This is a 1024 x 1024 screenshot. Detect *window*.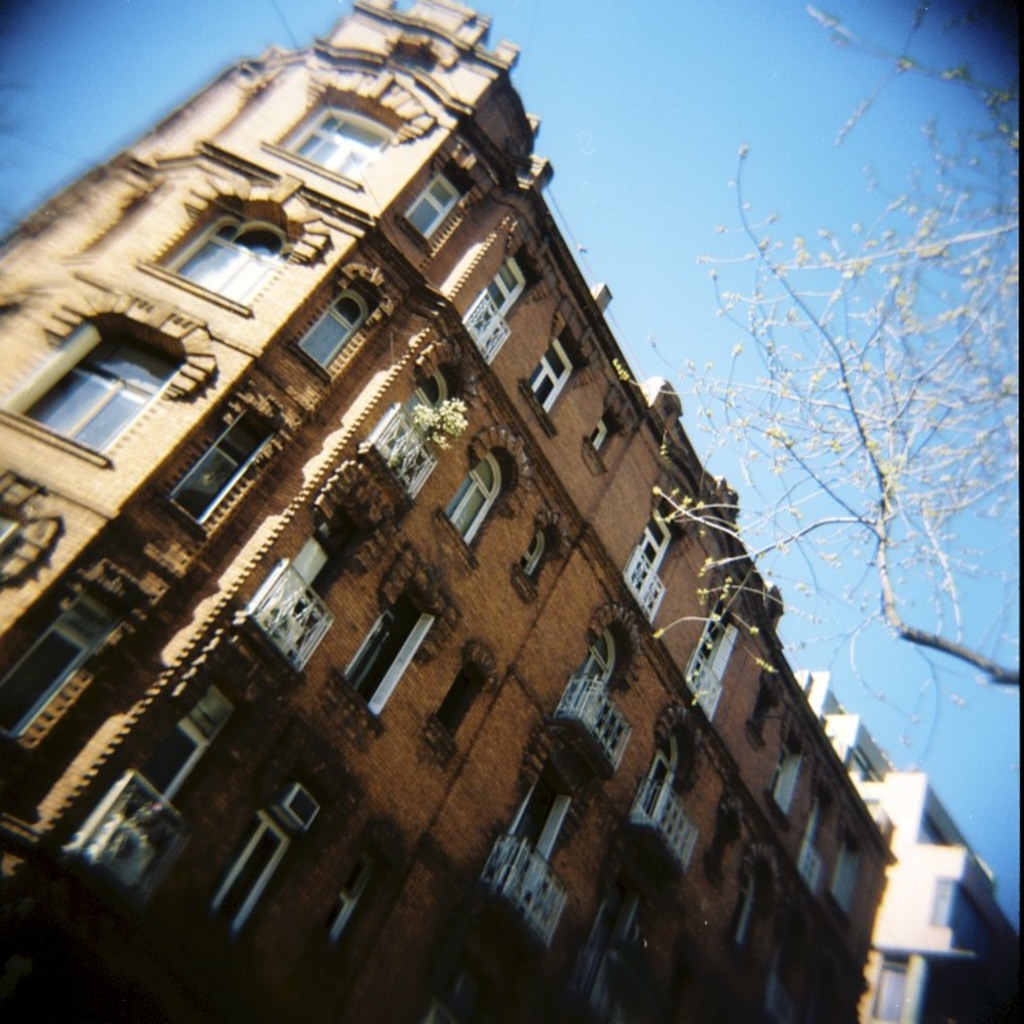
left=377, top=402, right=436, bottom=495.
